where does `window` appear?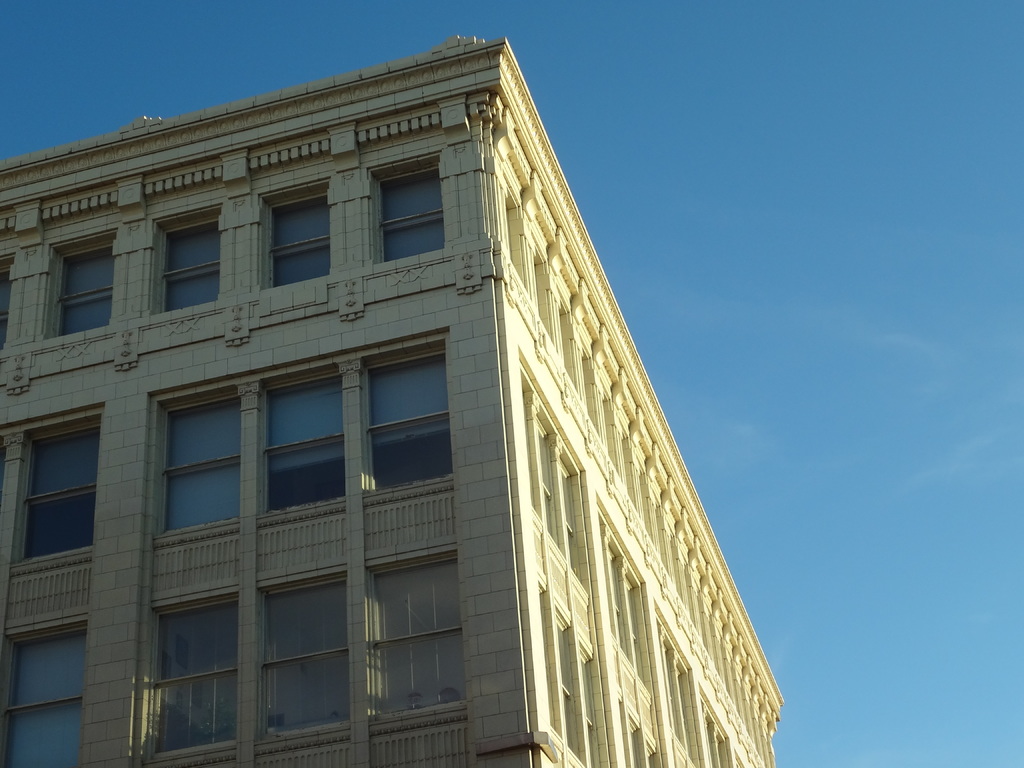
Appears at (x1=383, y1=166, x2=445, y2=255).
